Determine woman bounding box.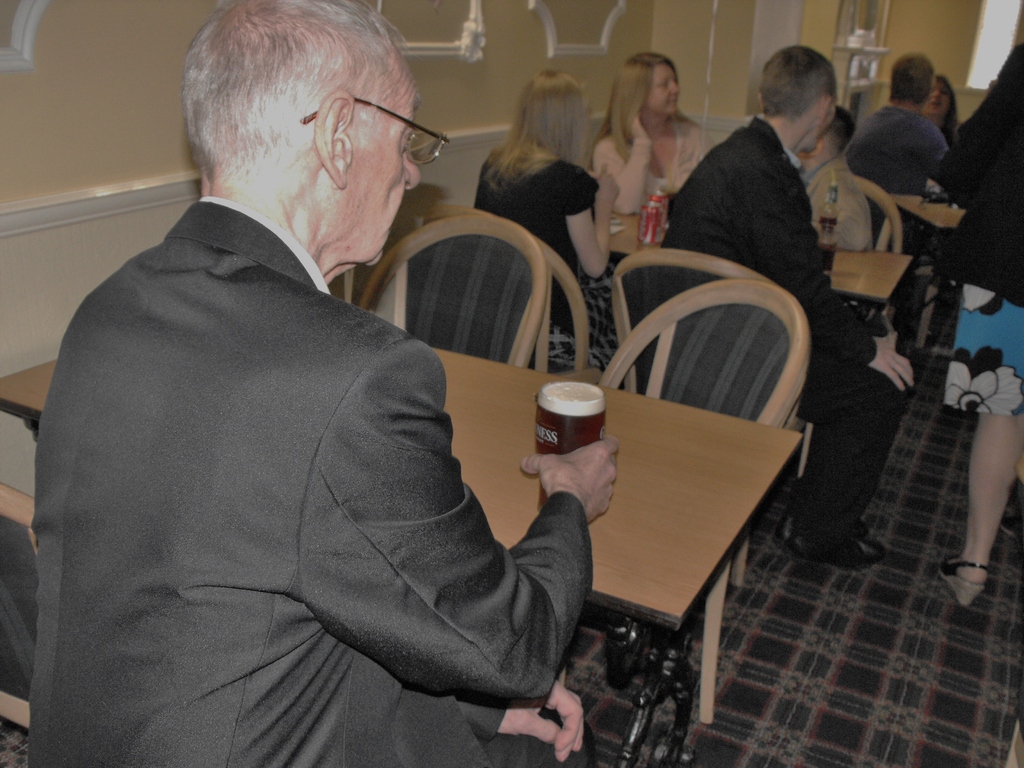
Determined: pyautogui.locateOnScreen(924, 72, 965, 145).
